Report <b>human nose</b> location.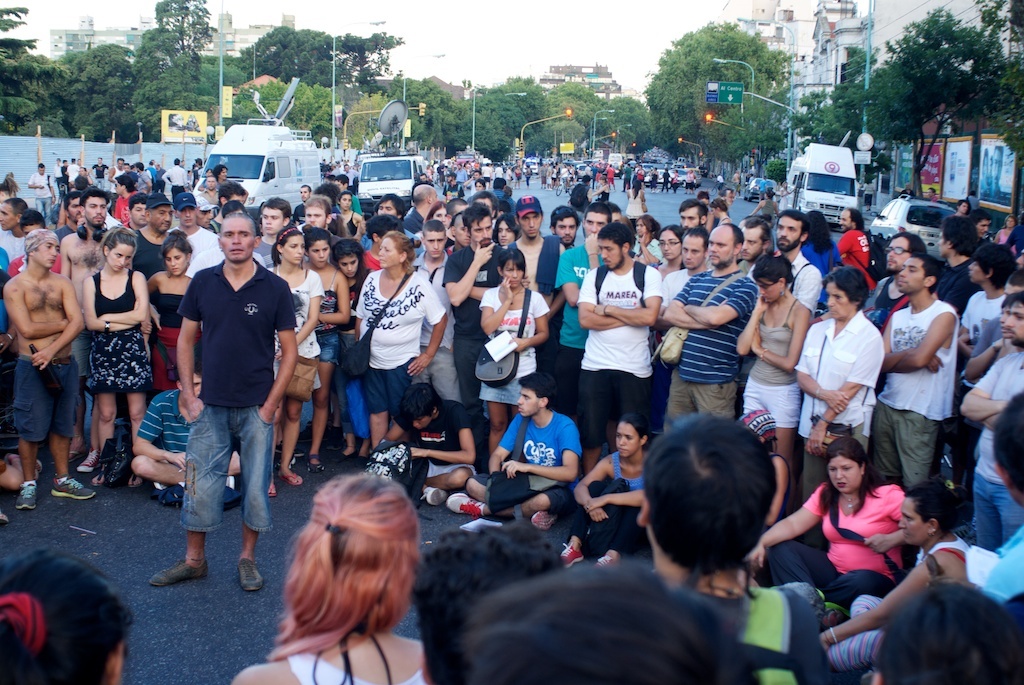
Report: [left=204, top=212, right=208, bottom=218].
